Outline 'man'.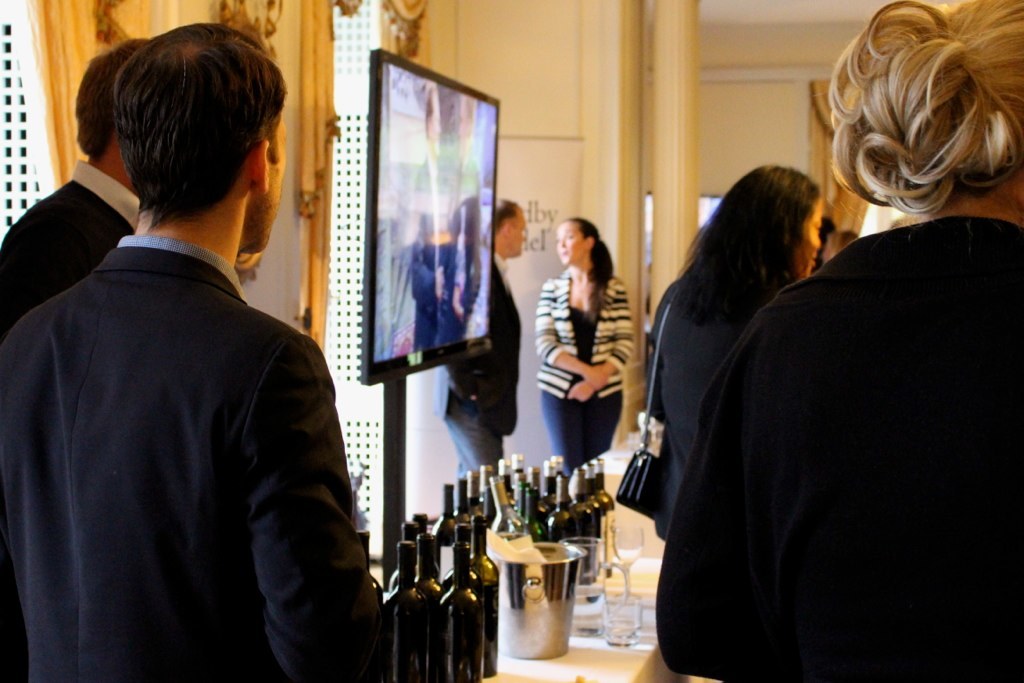
Outline: x1=0 y1=41 x2=147 y2=336.
